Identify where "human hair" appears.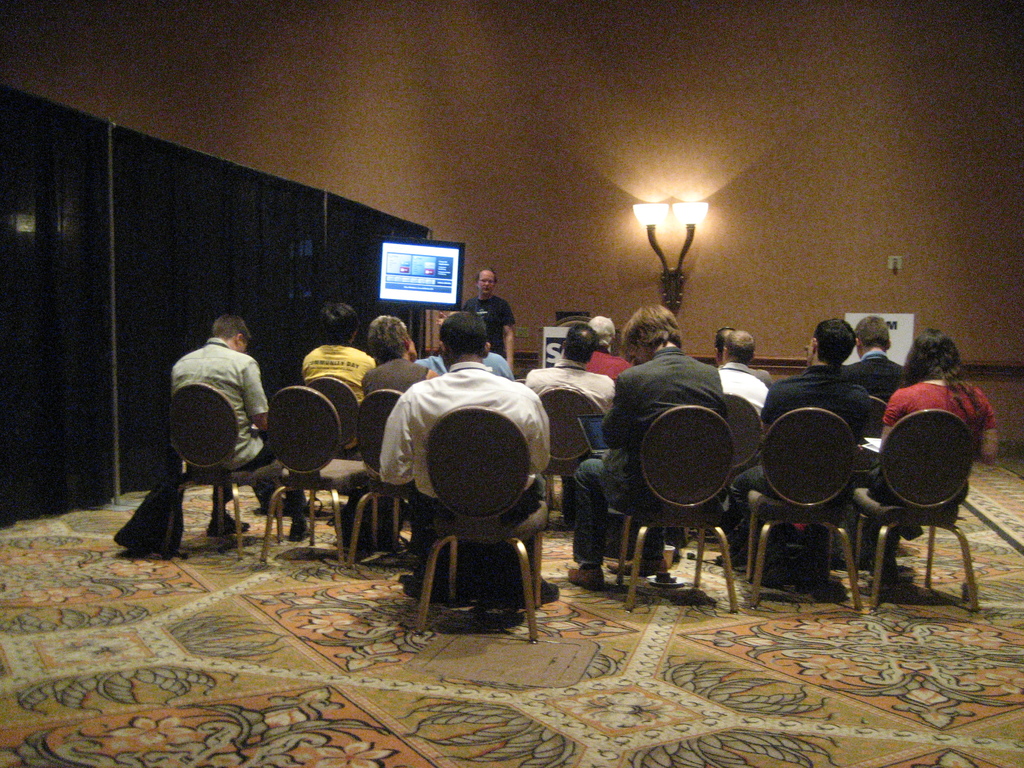
Appears at {"x1": 917, "y1": 326, "x2": 975, "y2": 403}.
